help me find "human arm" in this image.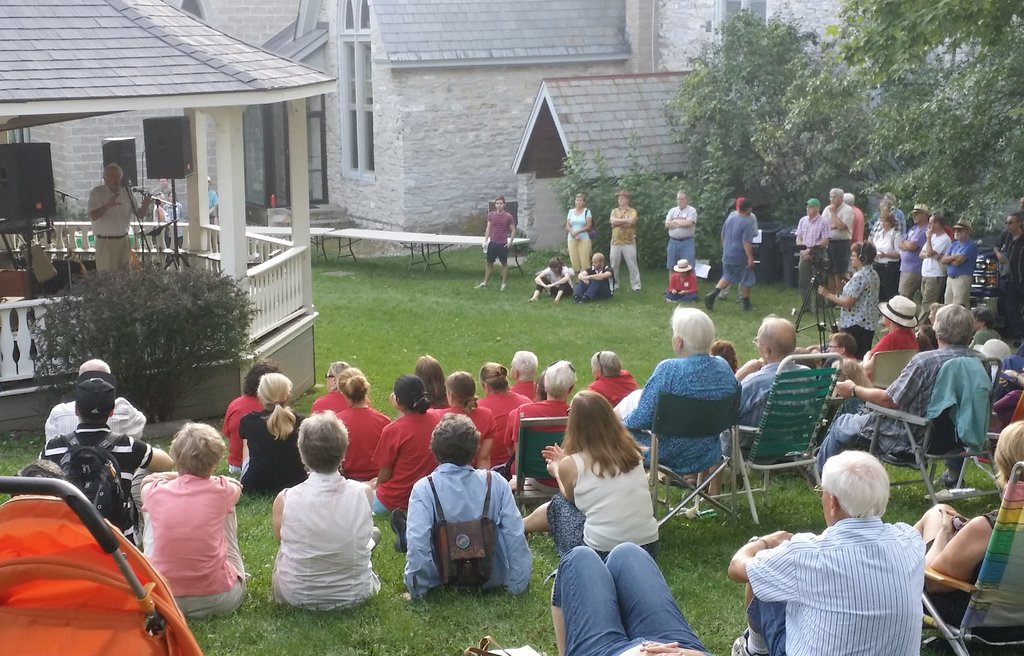
Found it: region(573, 209, 595, 239).
